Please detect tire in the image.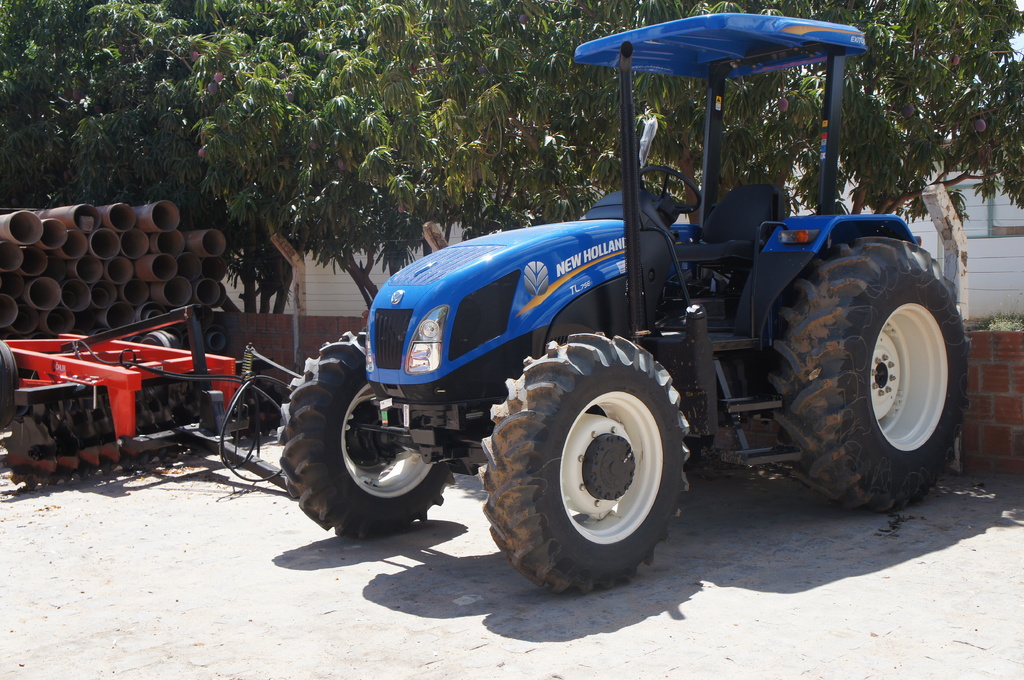
(495, 332, 700, 592).
